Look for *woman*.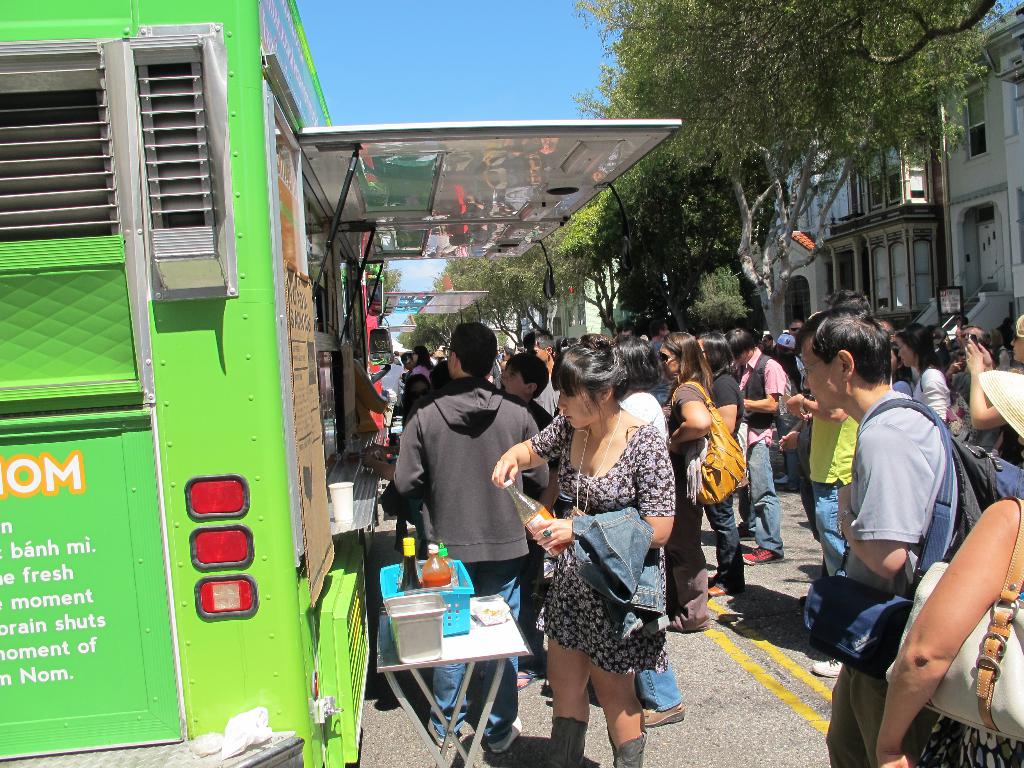
Found: left=608, top=337, right=671, bottom=454.
